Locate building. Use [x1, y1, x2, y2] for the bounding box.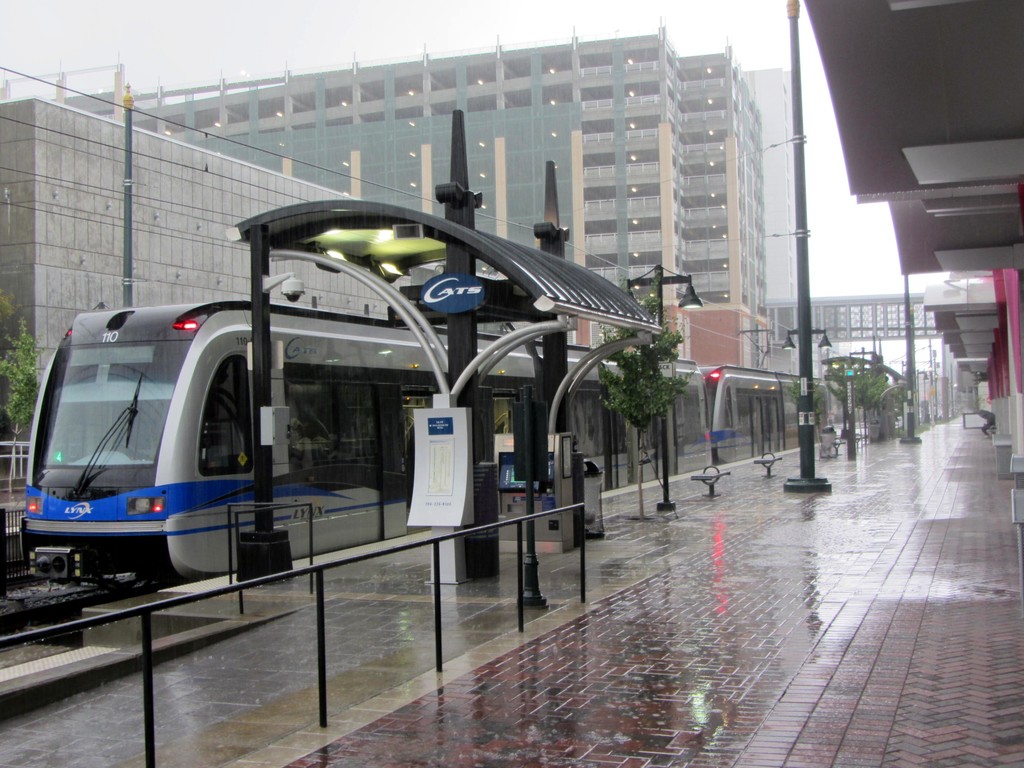
[743, 70, 799, 374].
